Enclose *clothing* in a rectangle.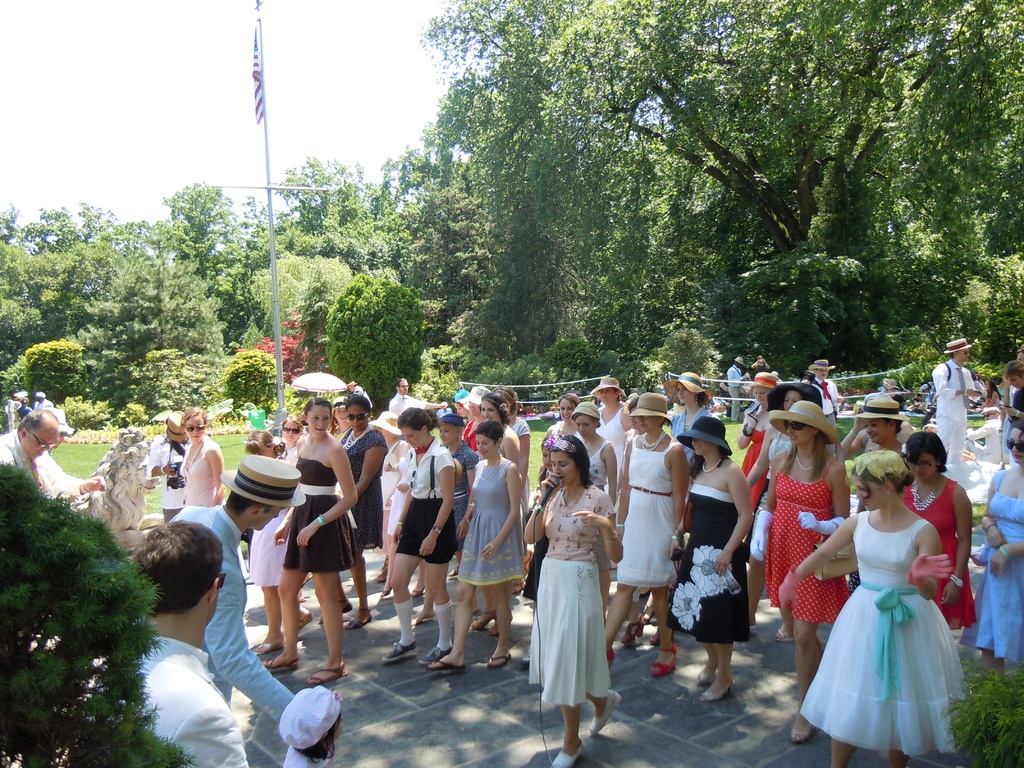
pyautogui.locateOnScreen(392, 434, 458, 563).
